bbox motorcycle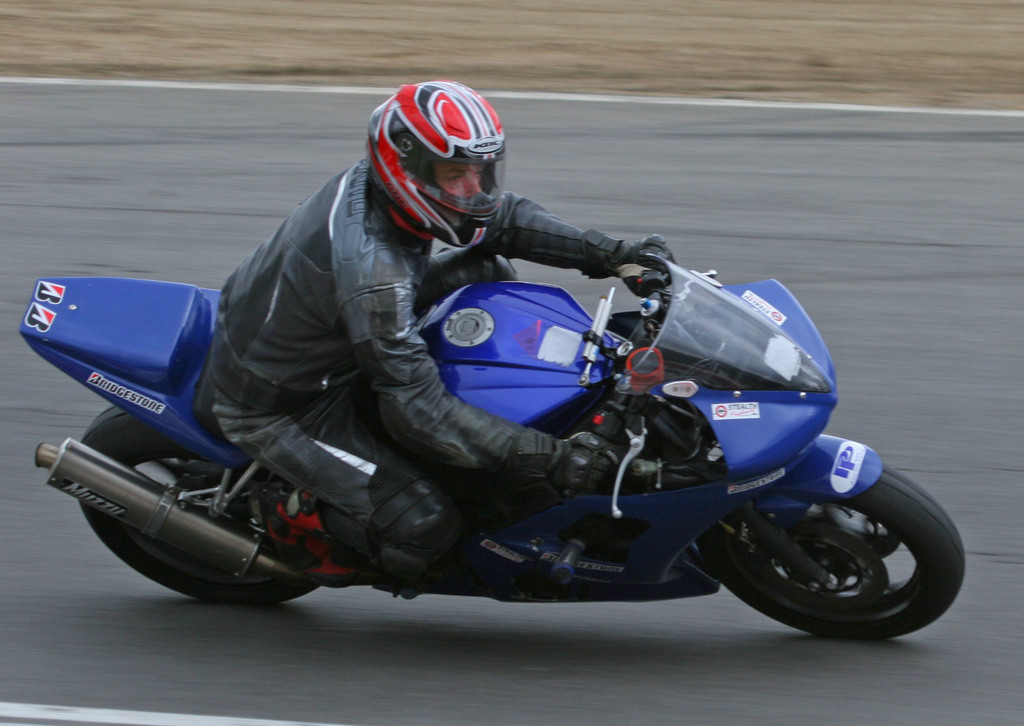
17/254/968/644
